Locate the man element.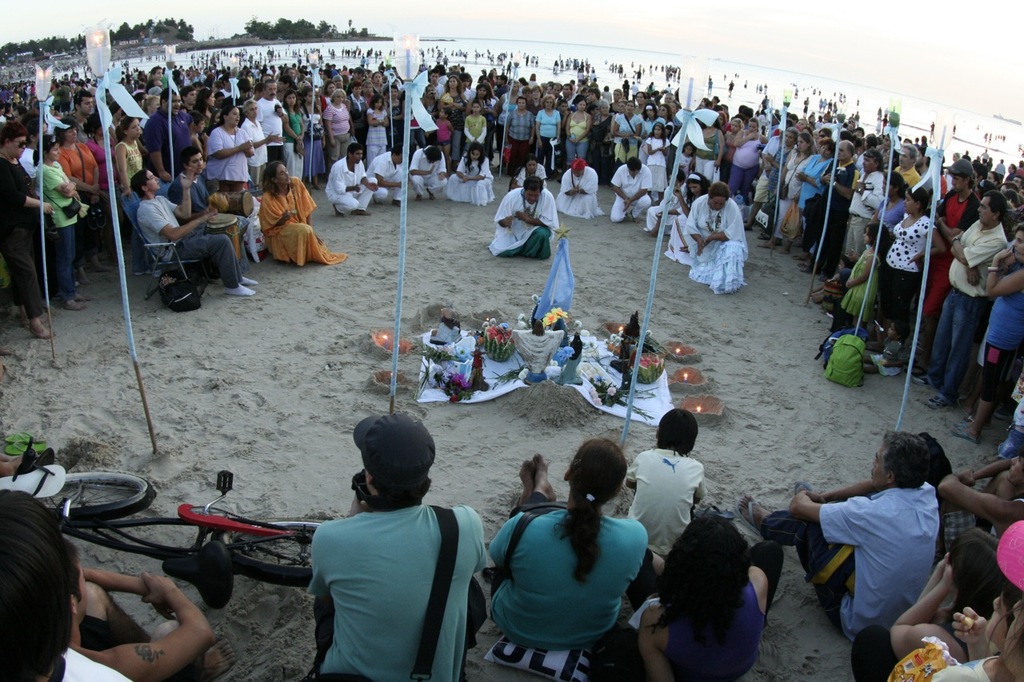
Element bbox: pyautogui.locateOnScreen(532, 87, 546, 112).
